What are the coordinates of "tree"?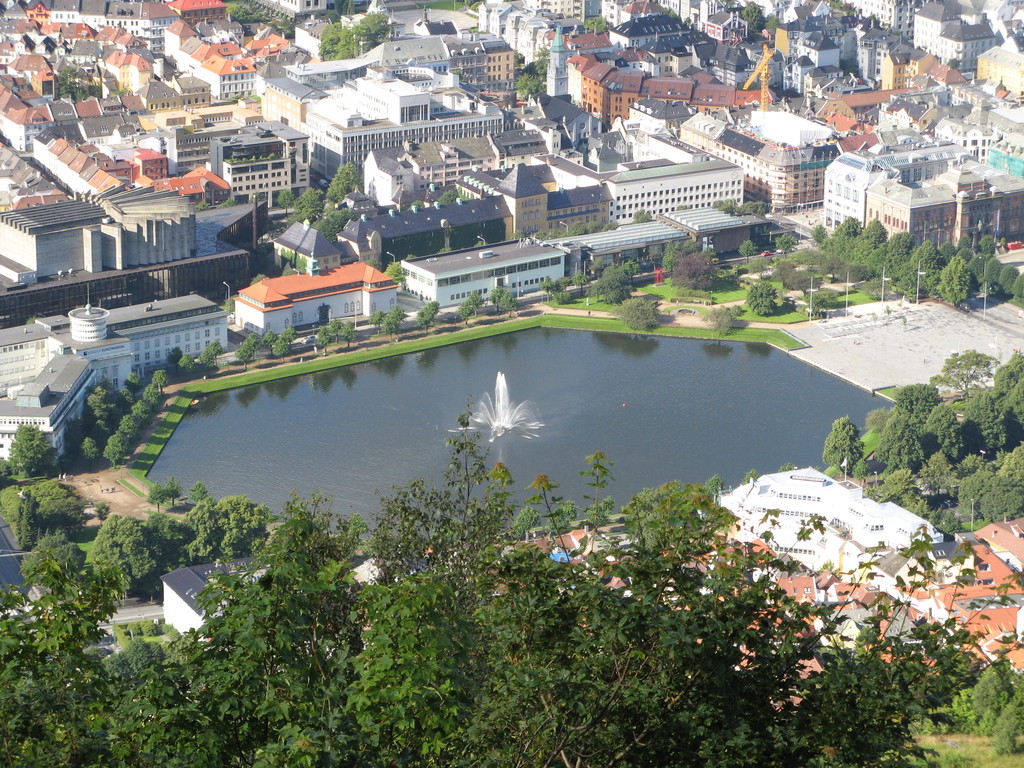
(left=812, top=224, right=828, bottom=252).
